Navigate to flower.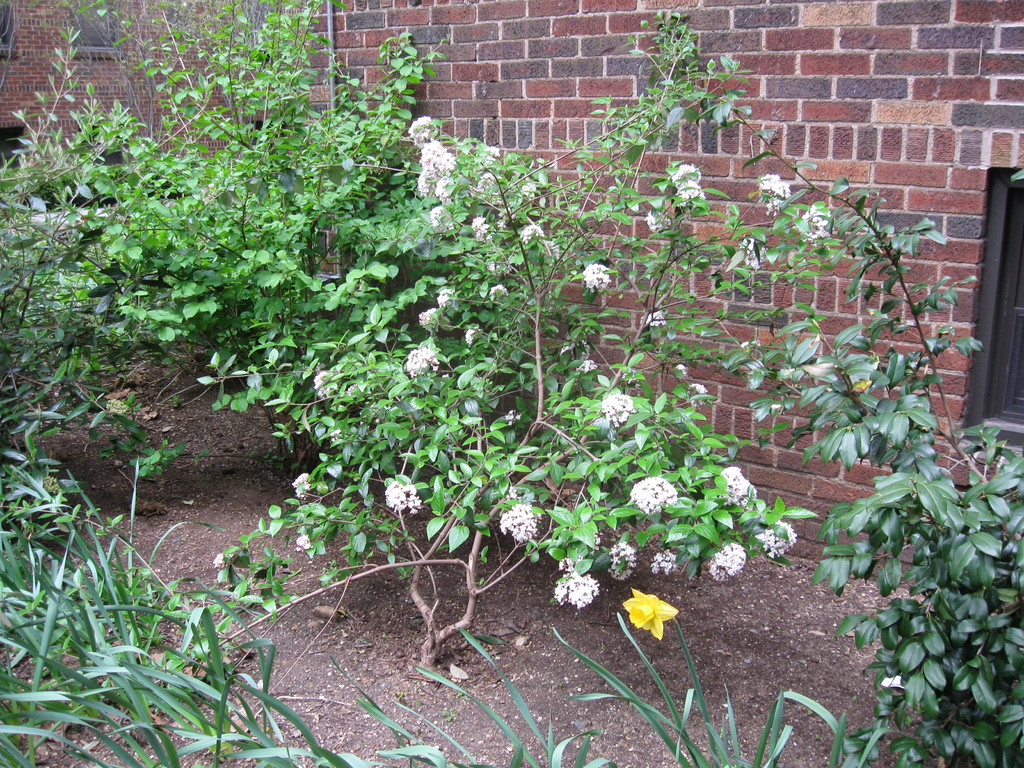
Navigation target: [left=514, top=223, right=543, bottom=246].
